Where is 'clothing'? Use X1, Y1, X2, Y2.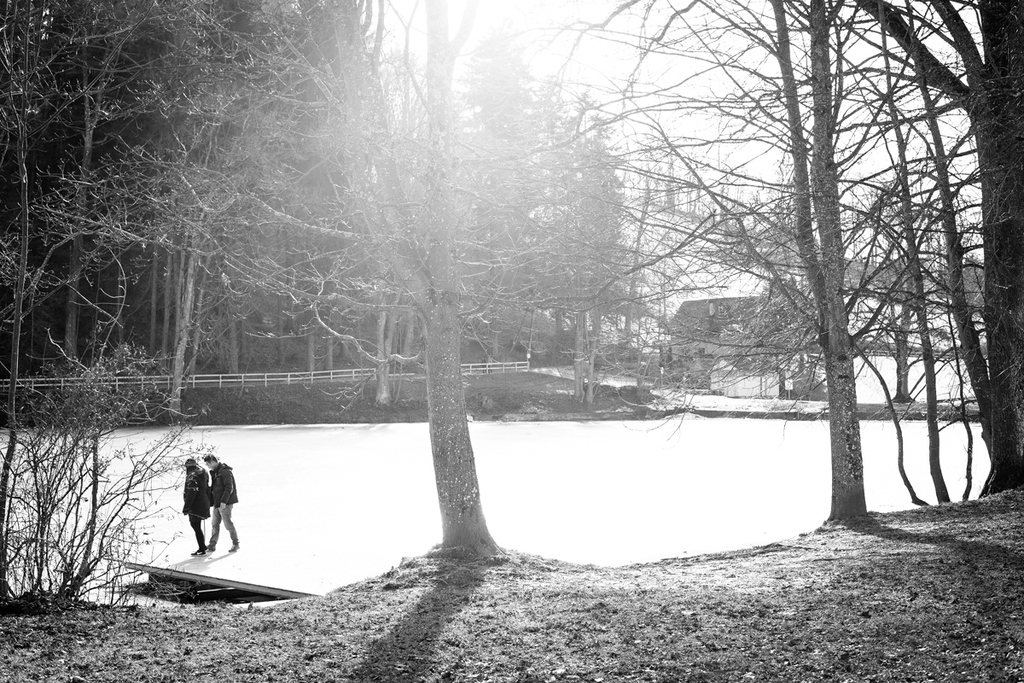
184, 470, 211, 554.
